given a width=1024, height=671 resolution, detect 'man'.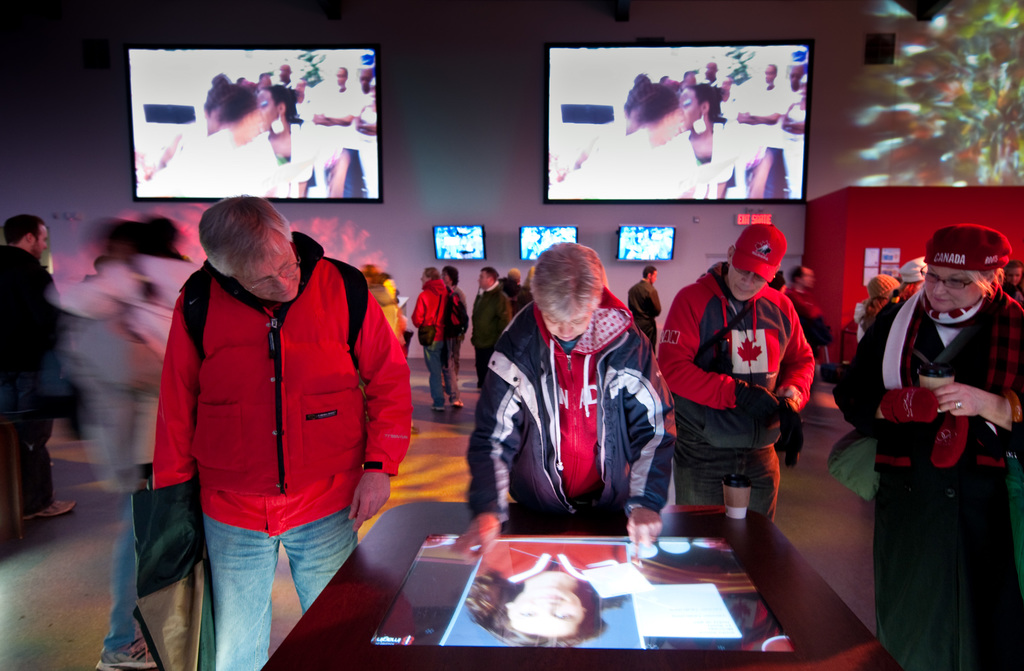
414/266/467/411.
